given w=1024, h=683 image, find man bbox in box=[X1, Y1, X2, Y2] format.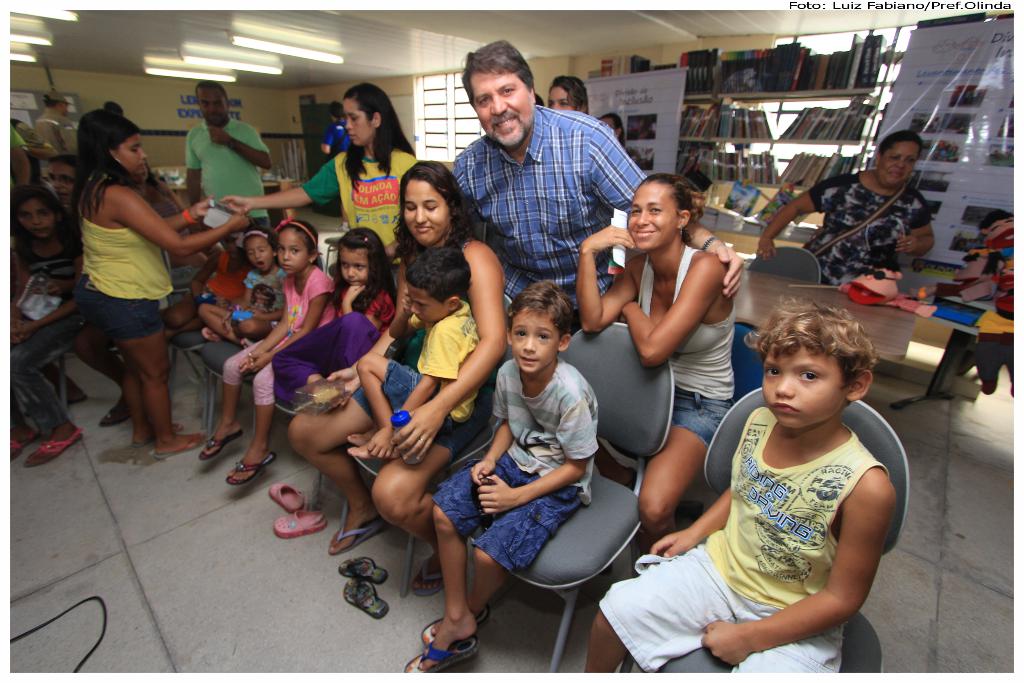
box=[33, 90, 80, 157].
